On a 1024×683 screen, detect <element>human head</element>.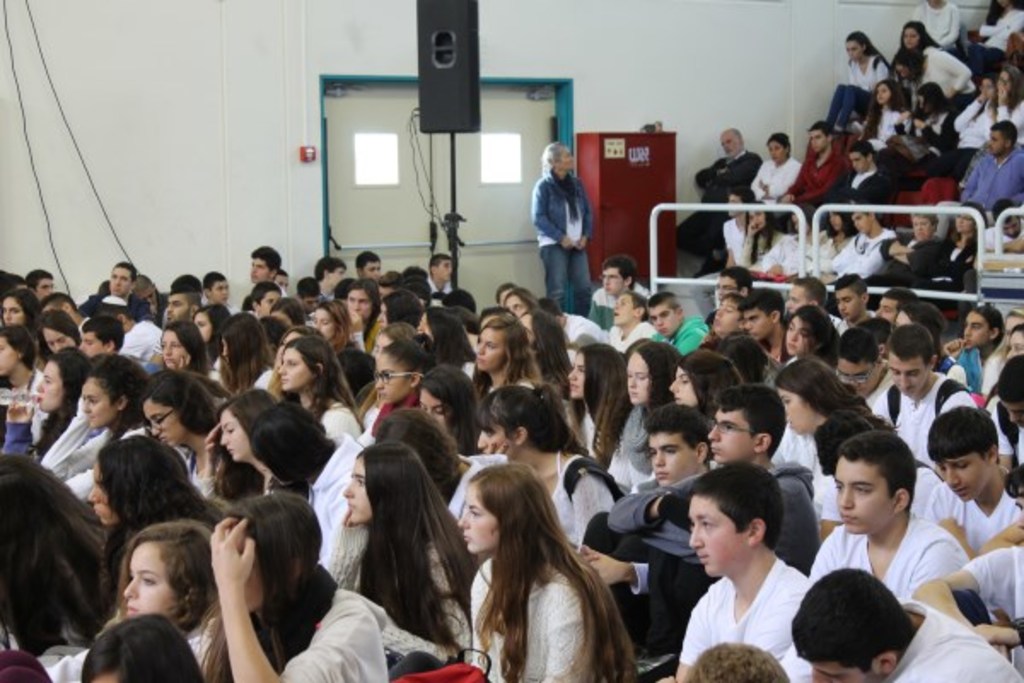
372:342:432:408.
